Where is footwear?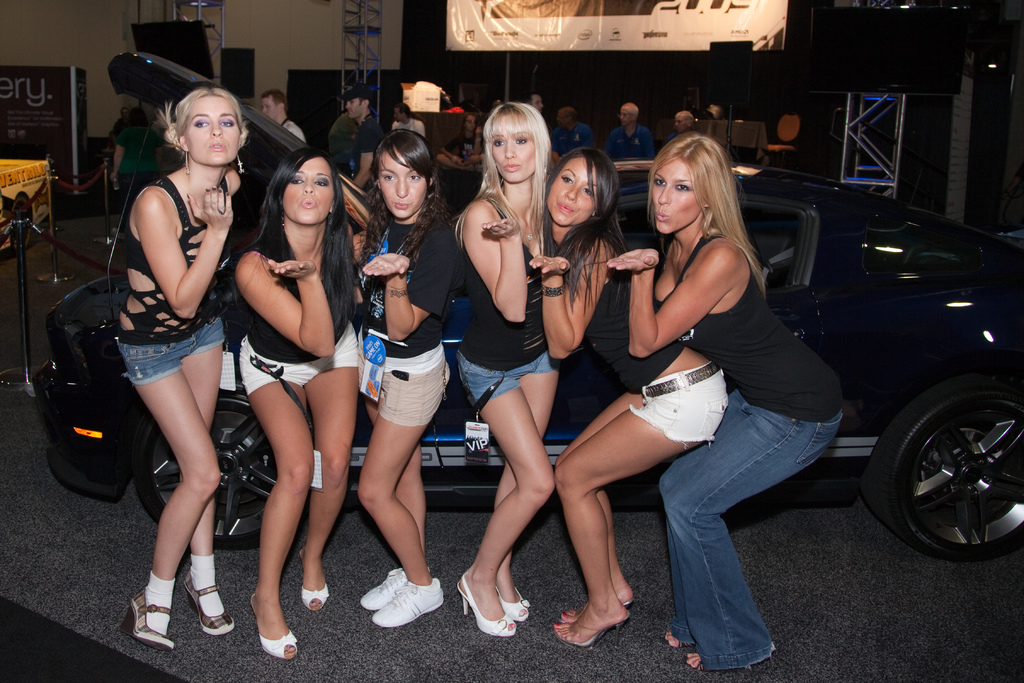
{"x1": 248, "y1": 594, "x2": 298, "y2": 659}.
